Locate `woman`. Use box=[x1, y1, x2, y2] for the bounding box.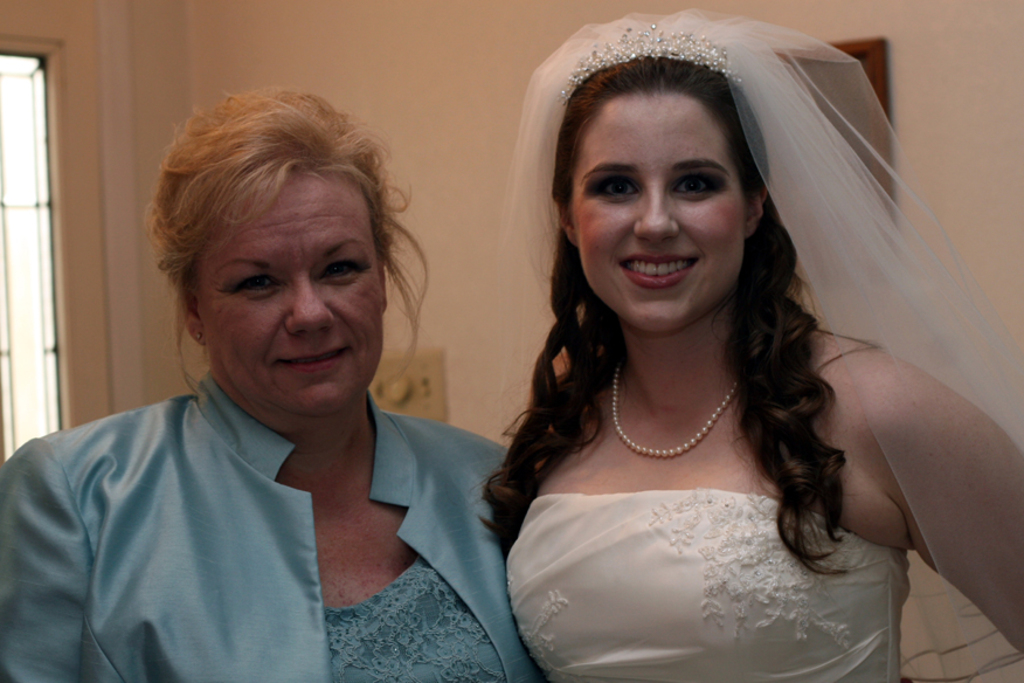
box=[478, 0, 1023, 682].
